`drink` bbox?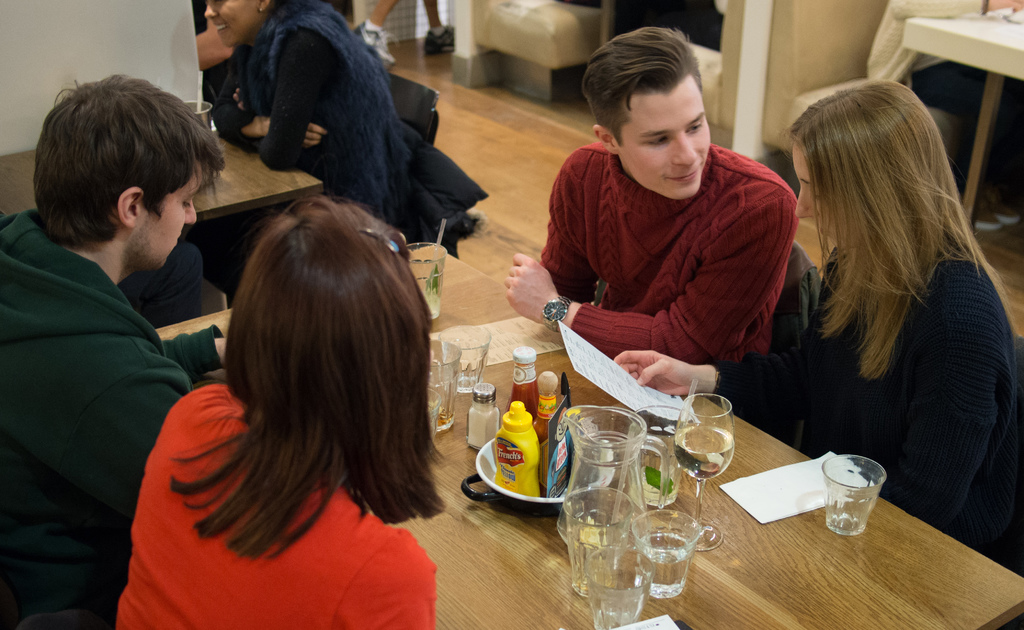
[682,392,732,553]
